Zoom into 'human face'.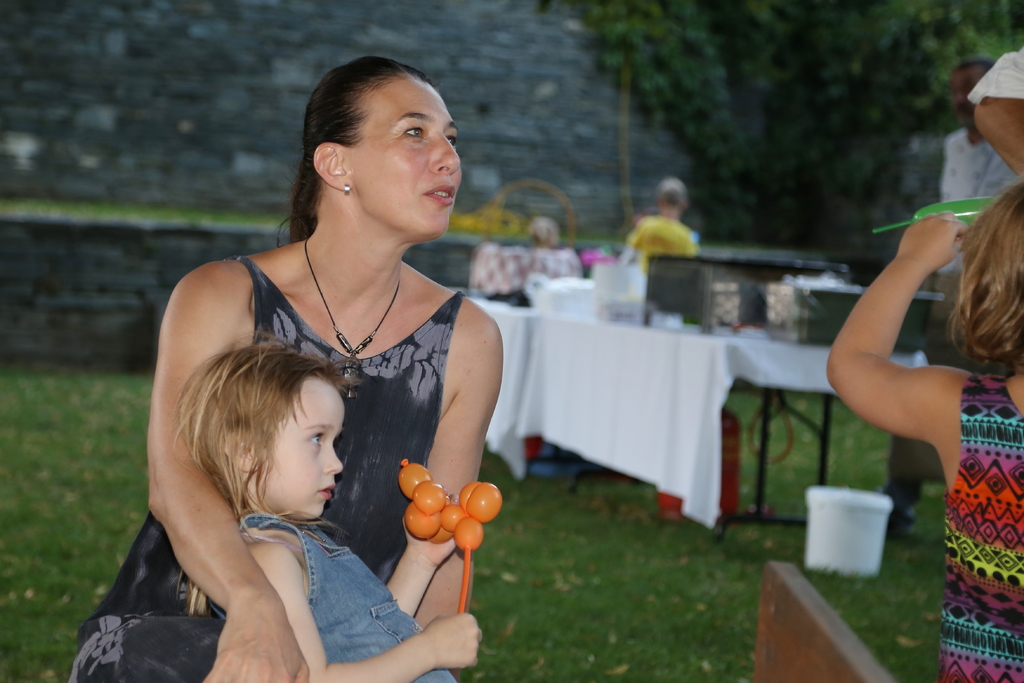
Zoom target: 346:78:464:234.
